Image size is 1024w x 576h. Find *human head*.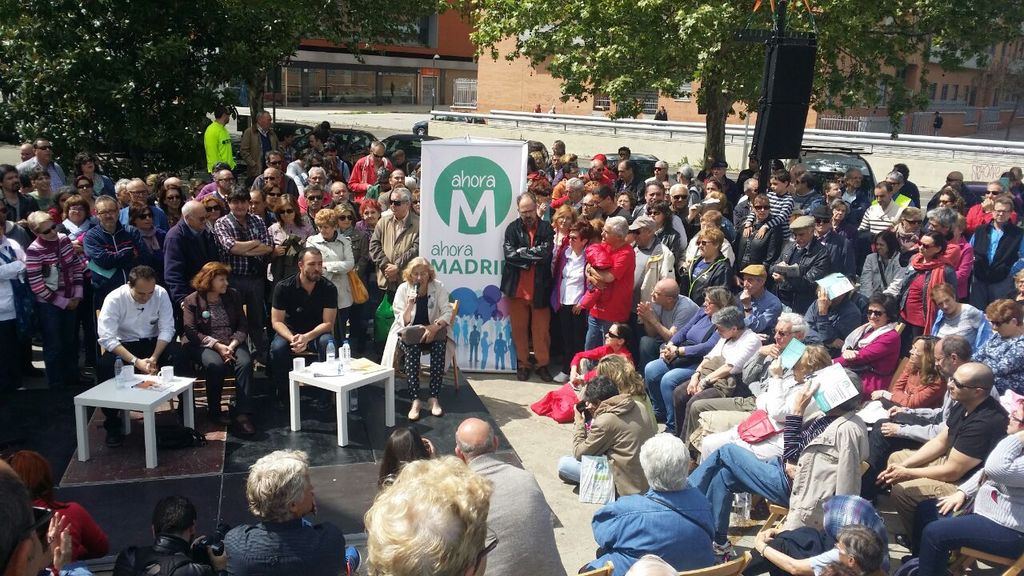
box(710, 310, 748, 342).
